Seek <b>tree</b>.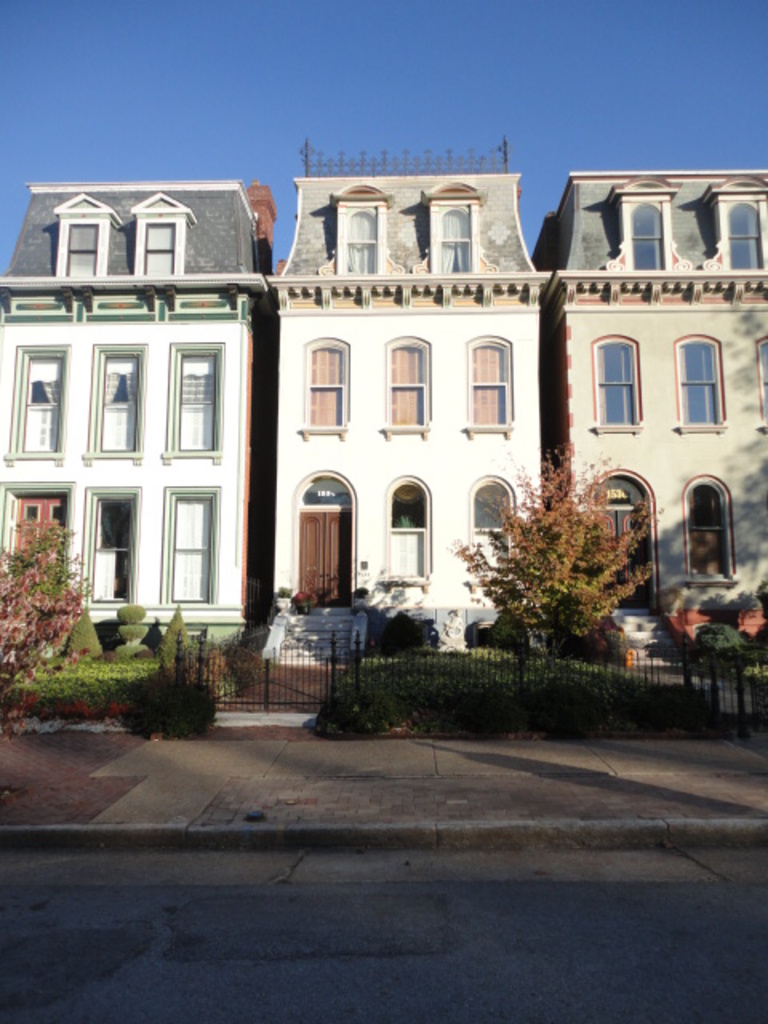
163:598:195:680.
